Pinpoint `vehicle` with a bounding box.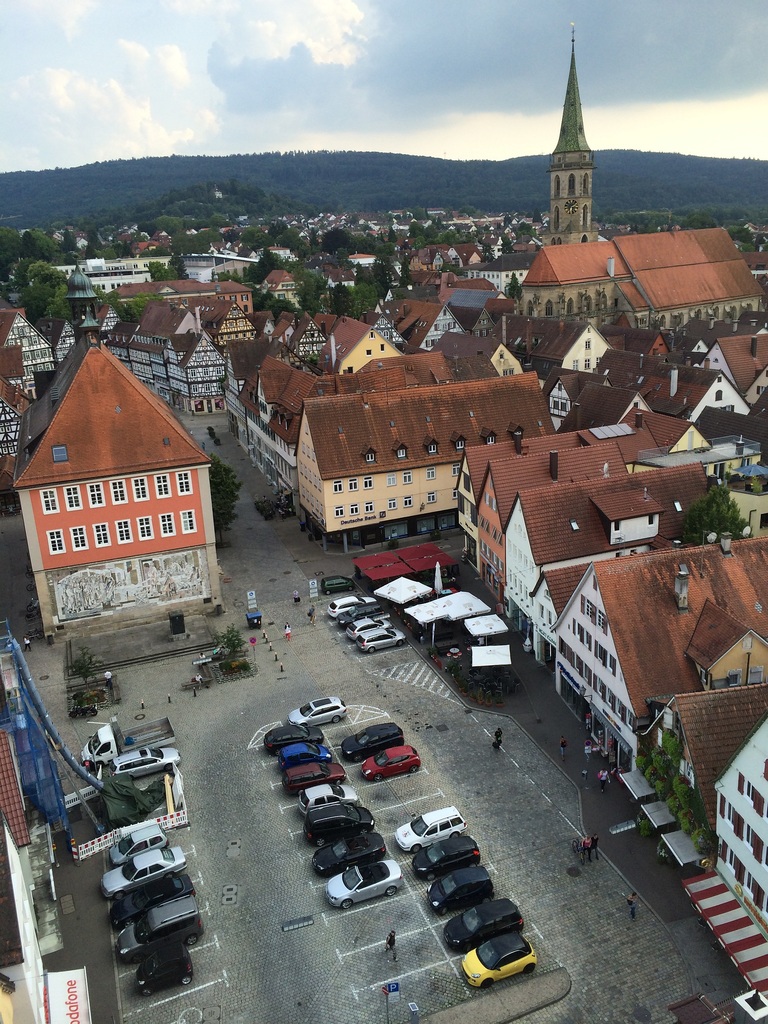
343/614/381/644.
